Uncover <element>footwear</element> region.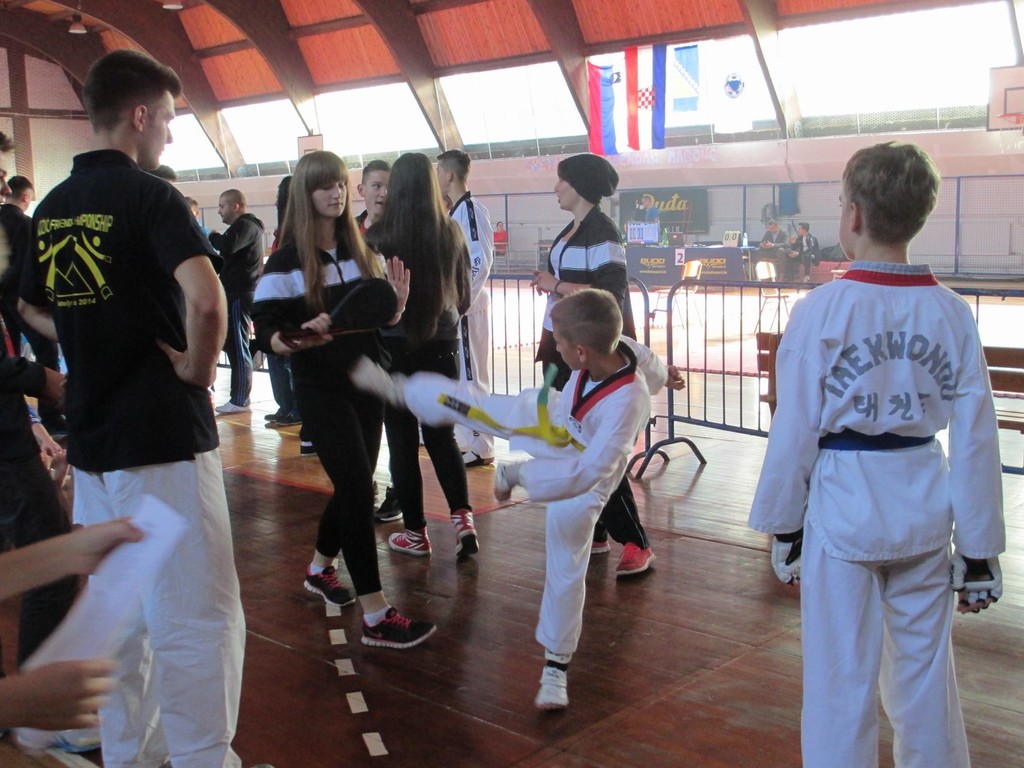
Uncovered: {"x1": 211, "y1": 400, "x2": 251, "y2": 413}.
